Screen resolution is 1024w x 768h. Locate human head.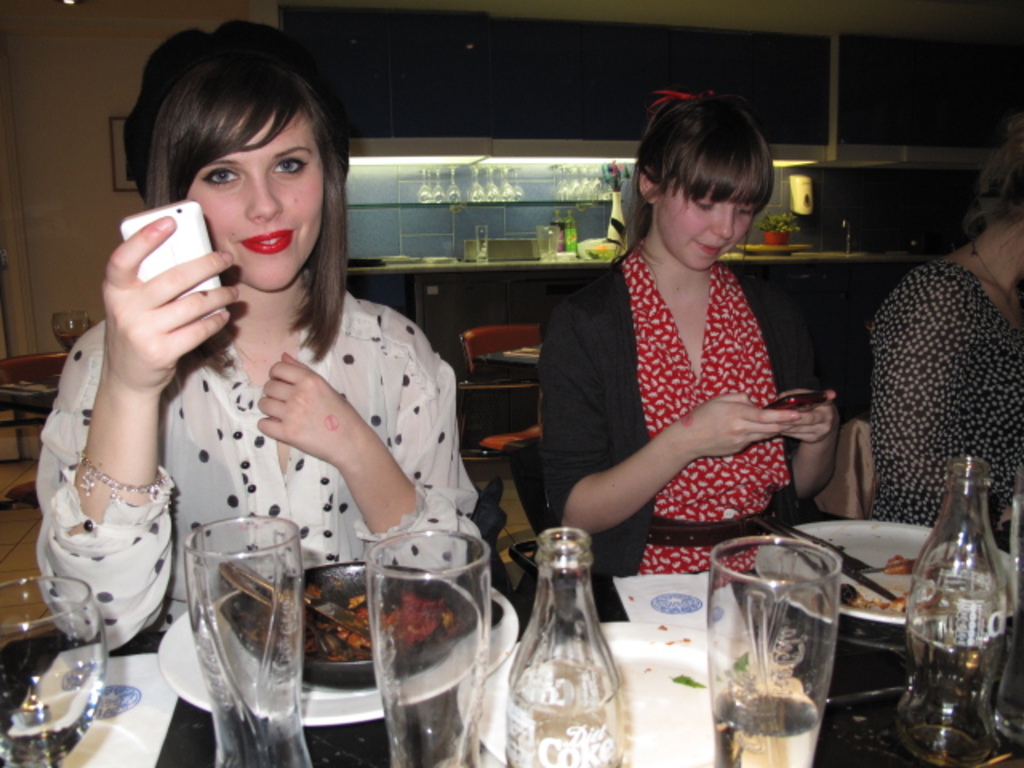
(638, 99, 768, 267).
